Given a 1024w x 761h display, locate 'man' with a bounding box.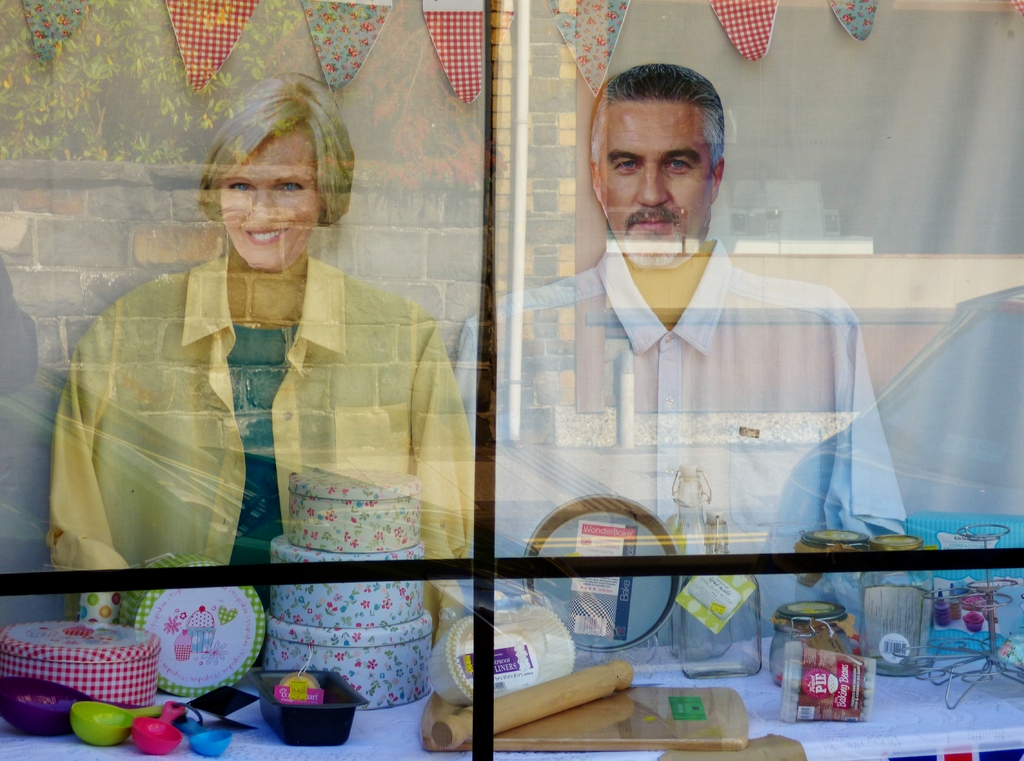
Located: (left=51, top=70, right=477, bottom=645).
